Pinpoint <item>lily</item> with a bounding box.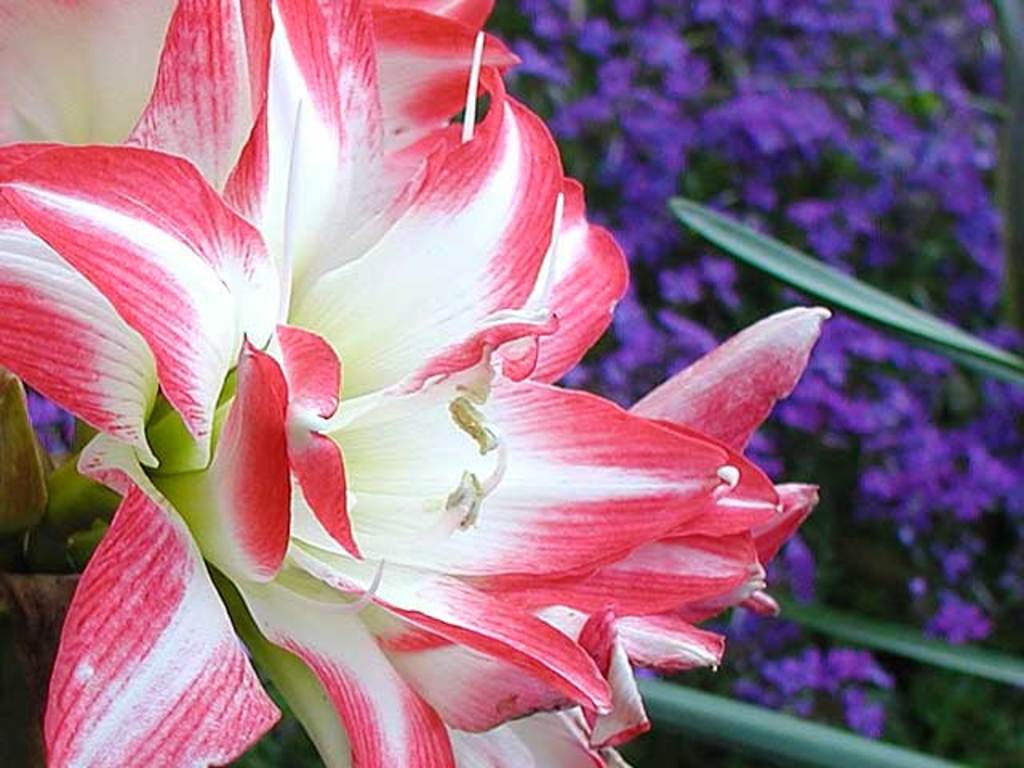
box=[0, 0, 834, 766].
